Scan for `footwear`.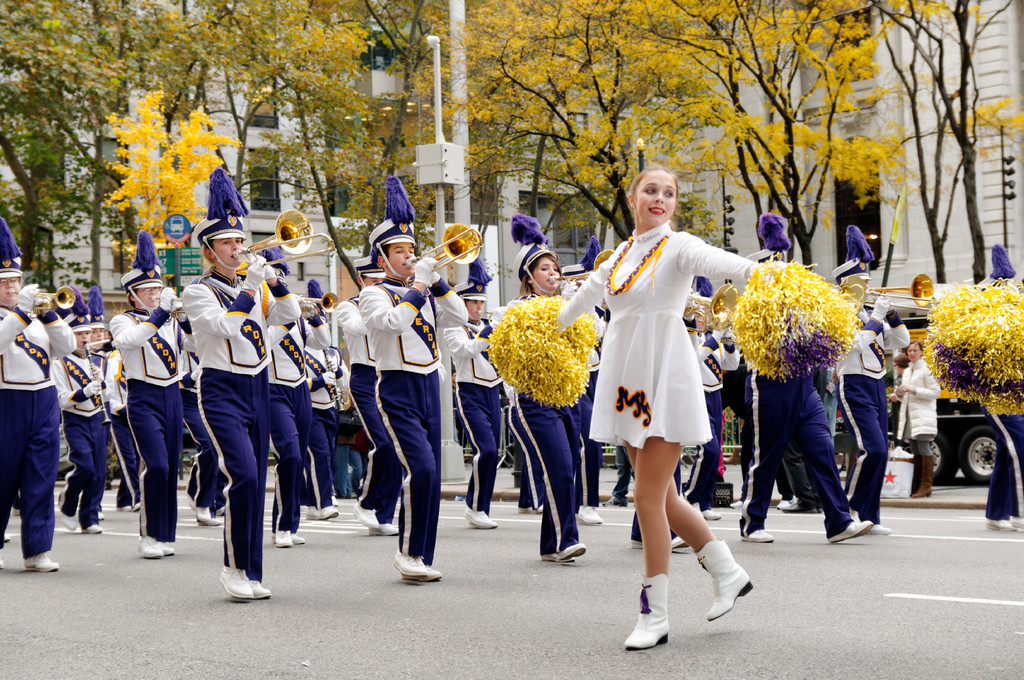
Scan result: 191, 496, 211, 518.
